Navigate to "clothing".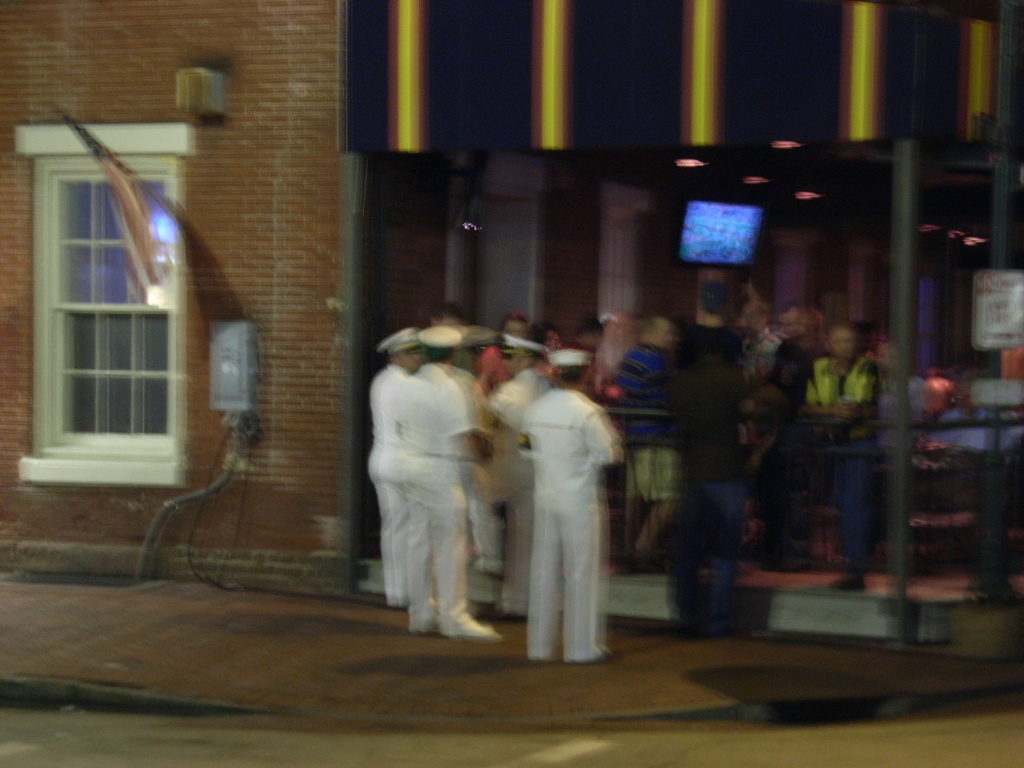
Navigation target: (475, 344, 541, 390).
